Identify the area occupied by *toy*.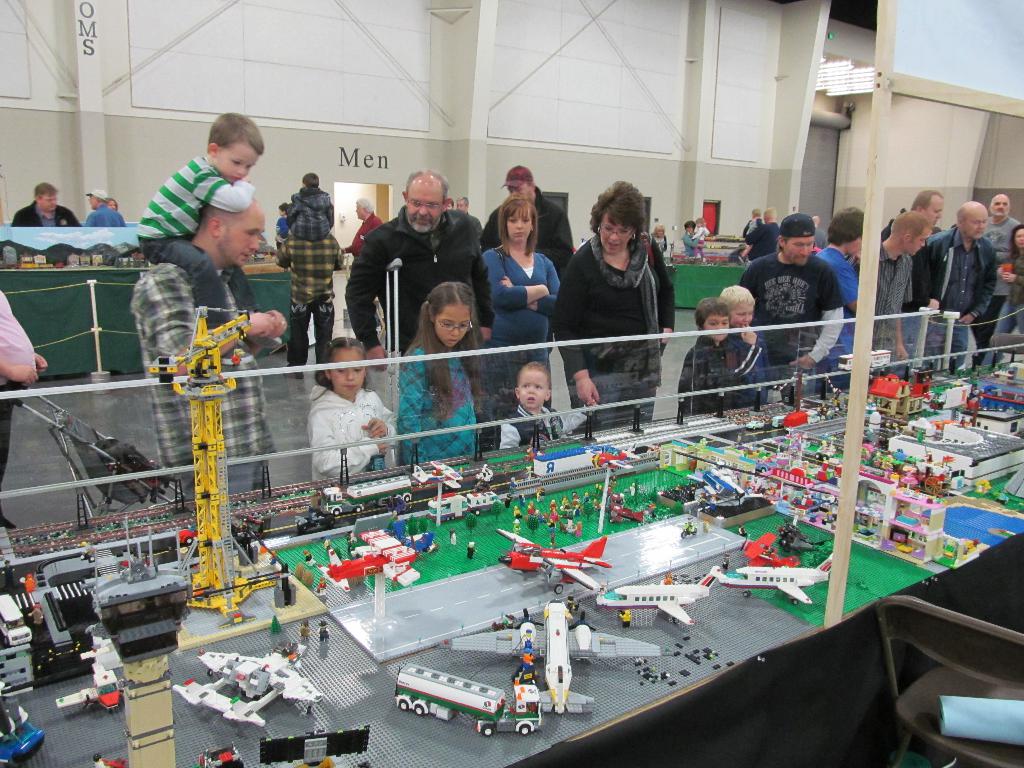
Area: x1=294 y1=620 x2=313 y2=645.
